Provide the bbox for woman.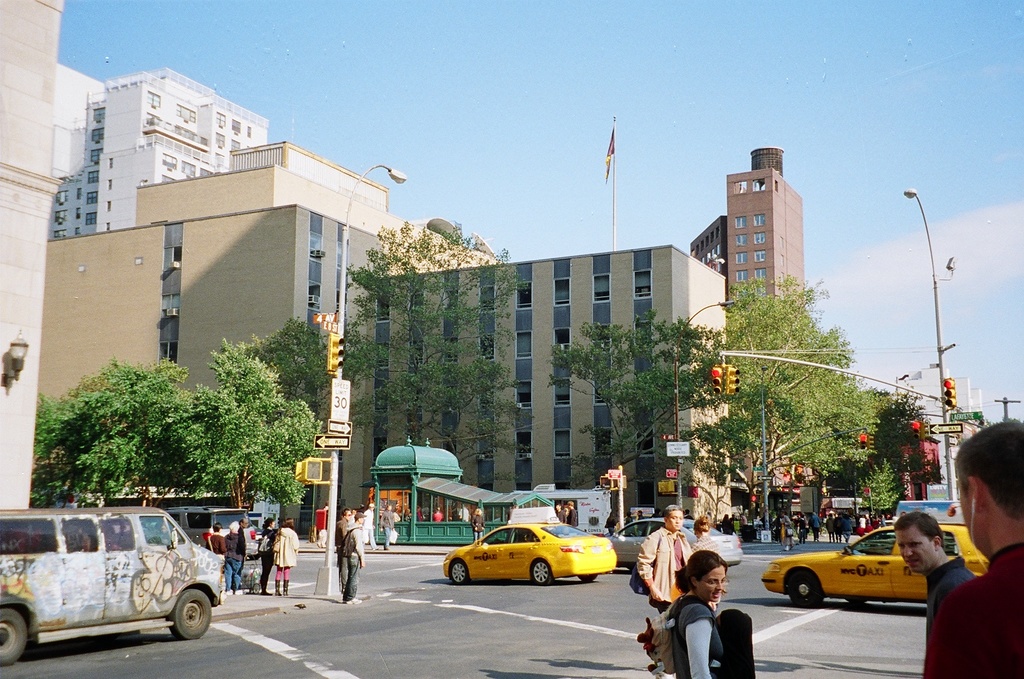
253, 516, 278, 593.
